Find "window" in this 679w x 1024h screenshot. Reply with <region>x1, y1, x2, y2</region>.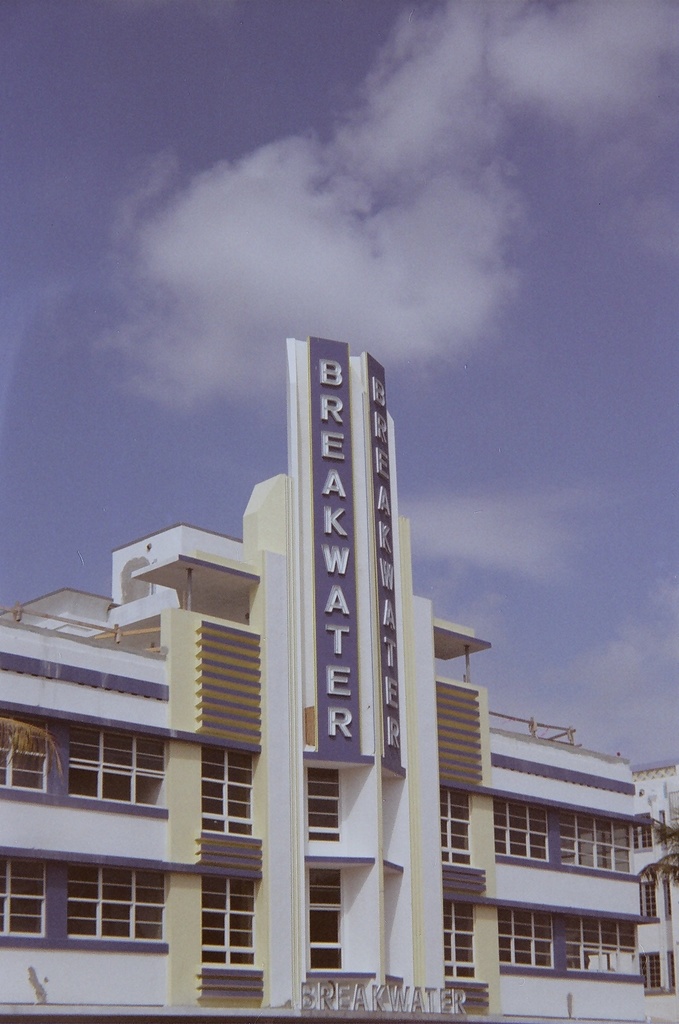
<region>667, 878, 678, 920</region>.
